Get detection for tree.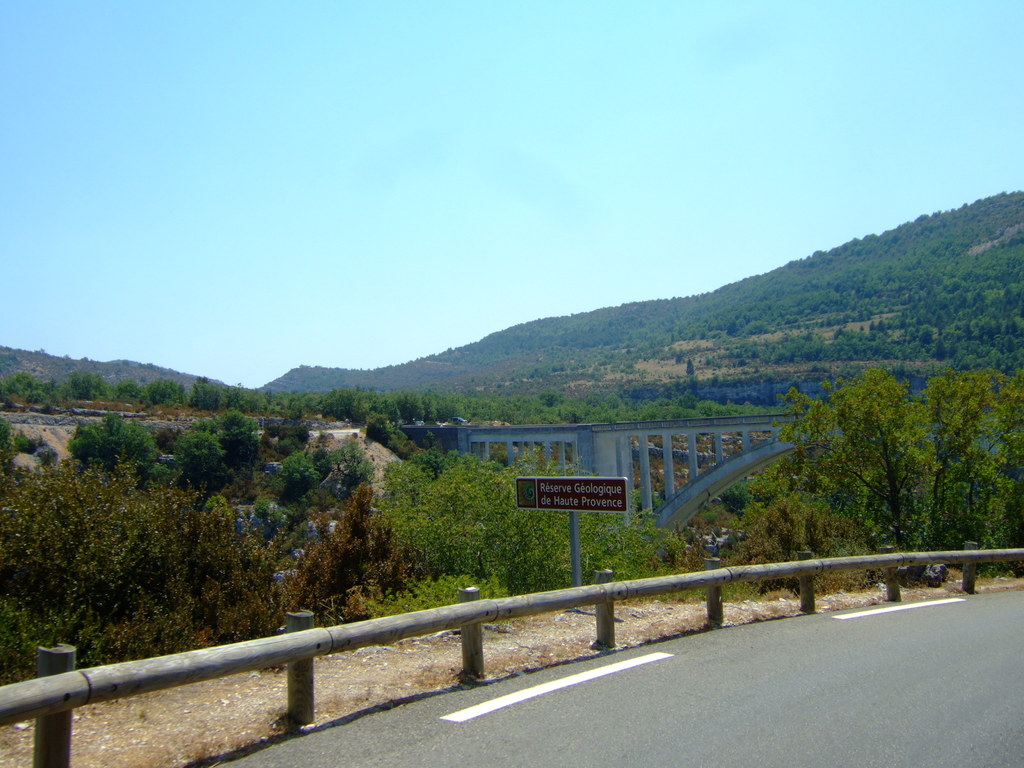
Detection: 911 367 1023 550.
